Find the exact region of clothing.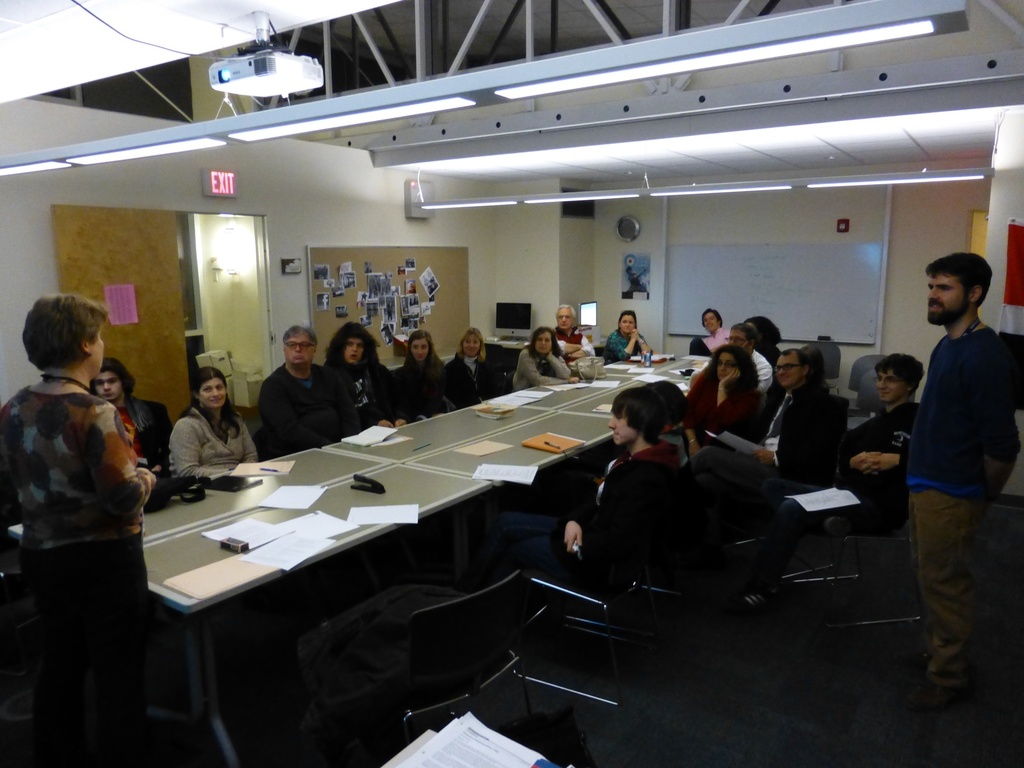
Exact region: l=329, t=356, r=407, b=431.
